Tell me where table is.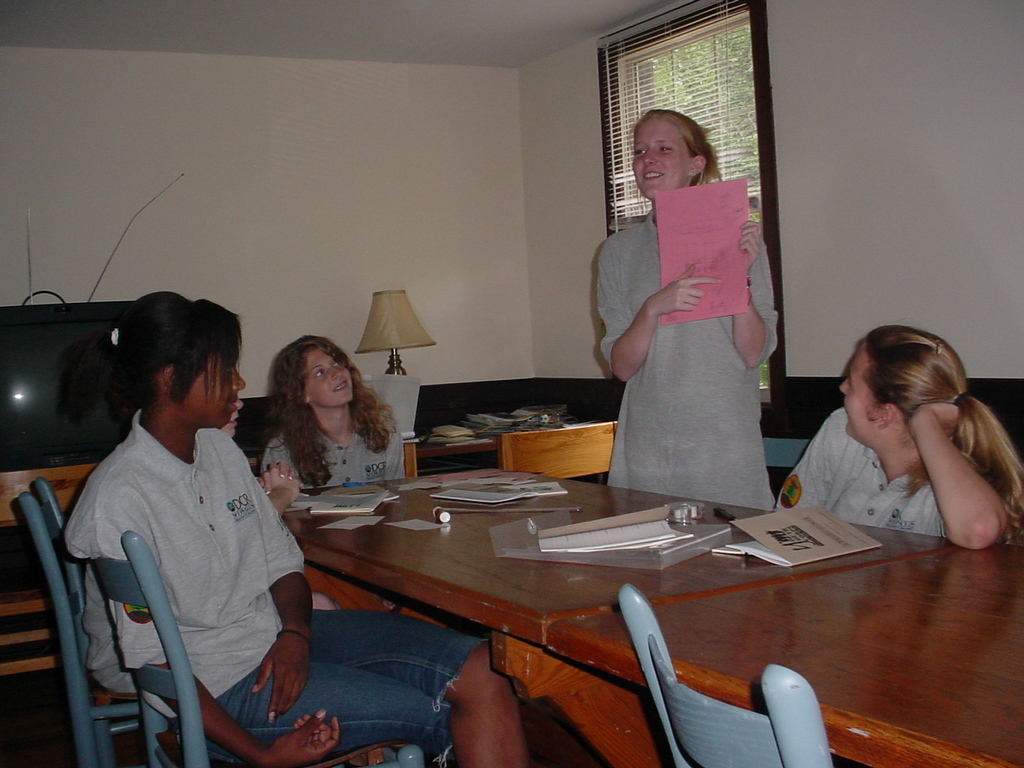
table is at bbox=[147, 414, 938, 757].
